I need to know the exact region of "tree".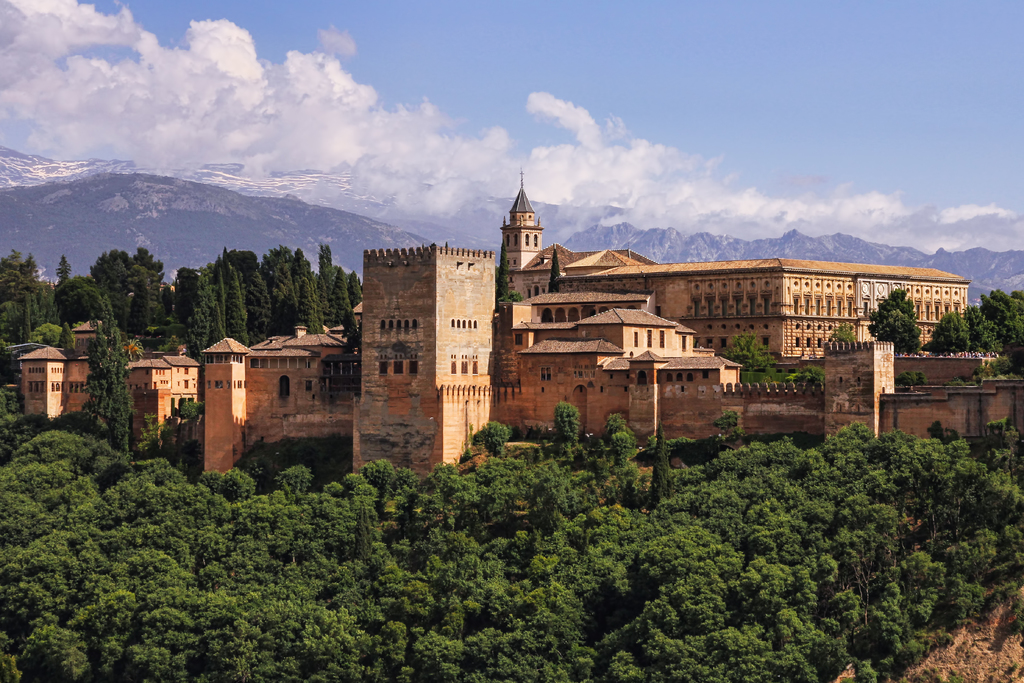
Region: box(867, 288, 924, 354).
